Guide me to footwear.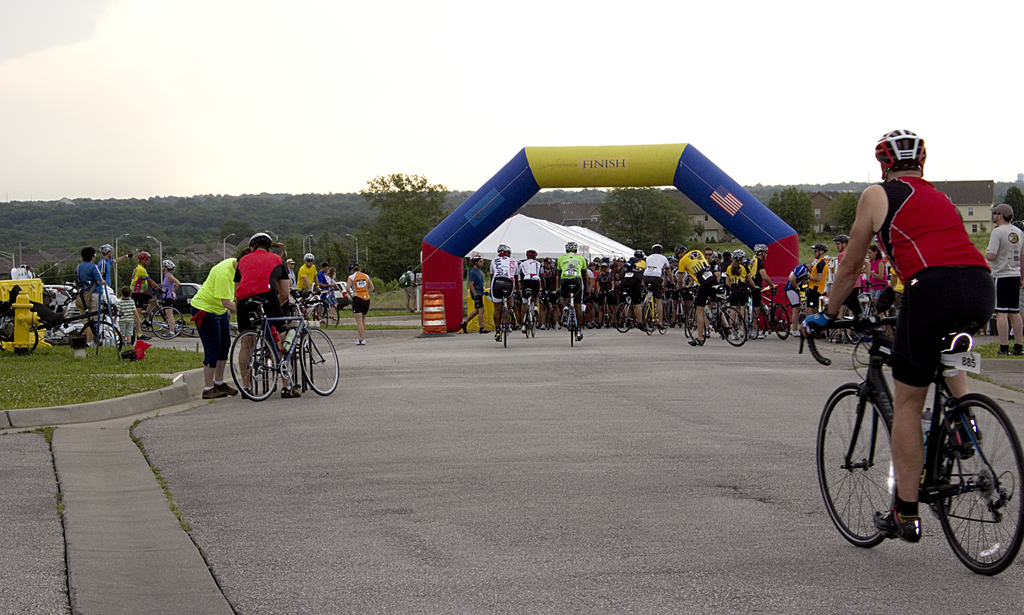
Guidance: left=872, top=509, right=922, bottom=543.
